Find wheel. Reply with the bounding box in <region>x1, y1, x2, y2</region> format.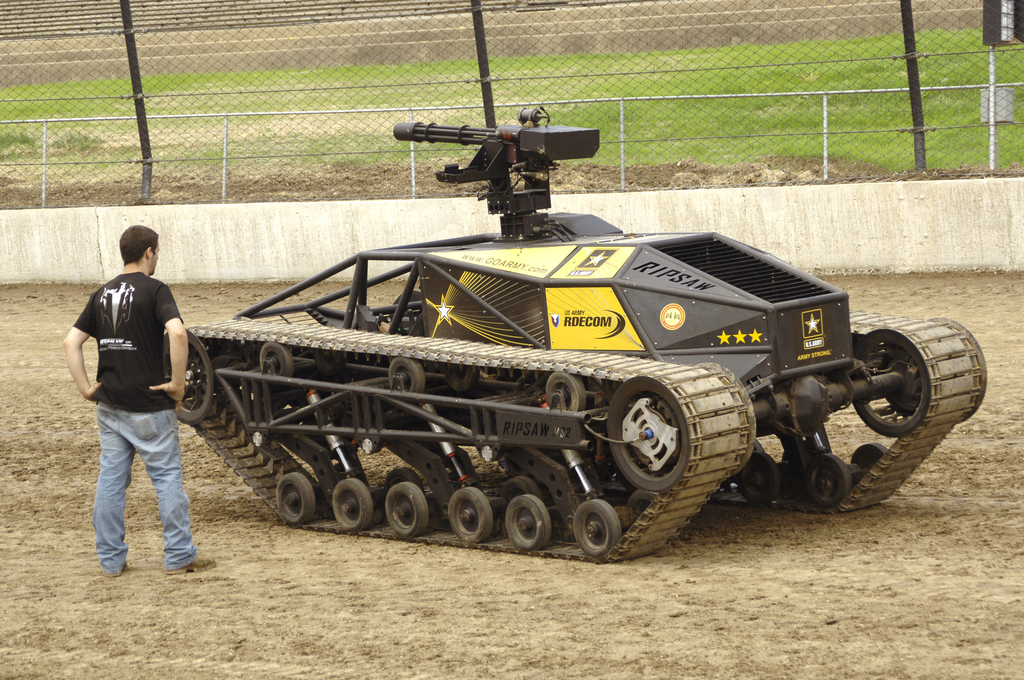
<region>741, 455, 790, 515</region>.
